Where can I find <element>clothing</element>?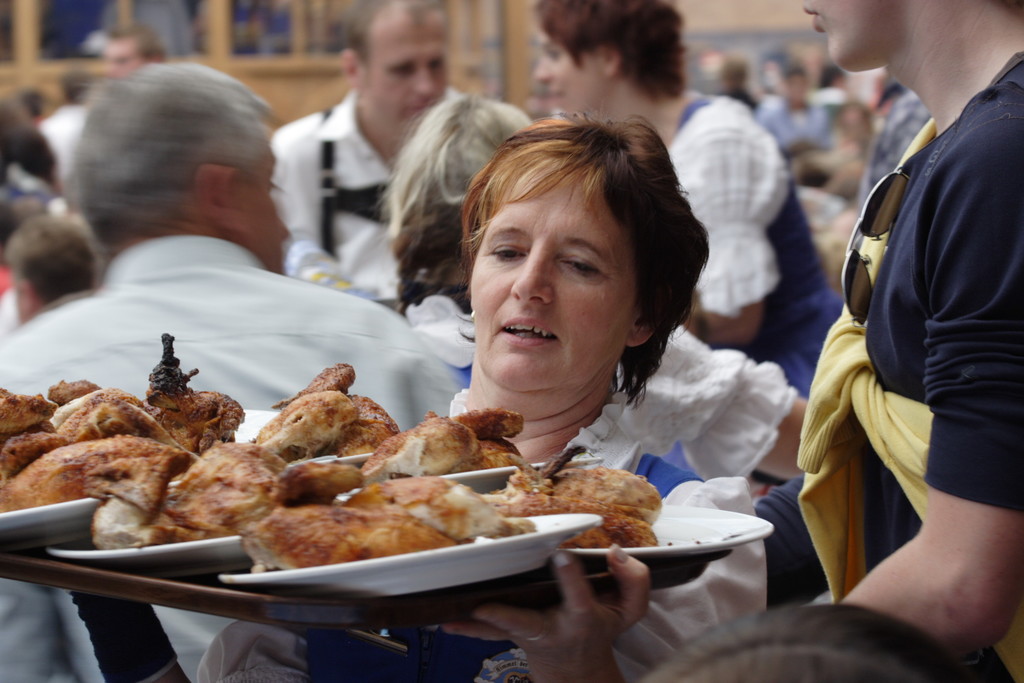
You can find it at detection(32, 105, 86, 181).
